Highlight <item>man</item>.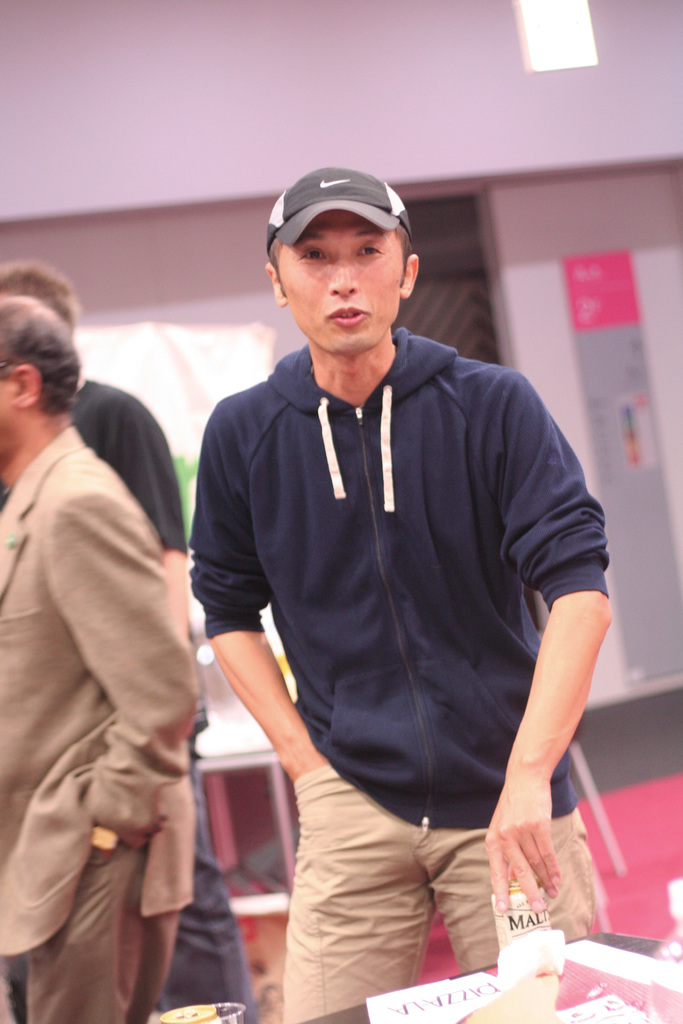
Highlighted region: {"left": 0, "top": 261, "right": 258, "bottom": 1023}.
